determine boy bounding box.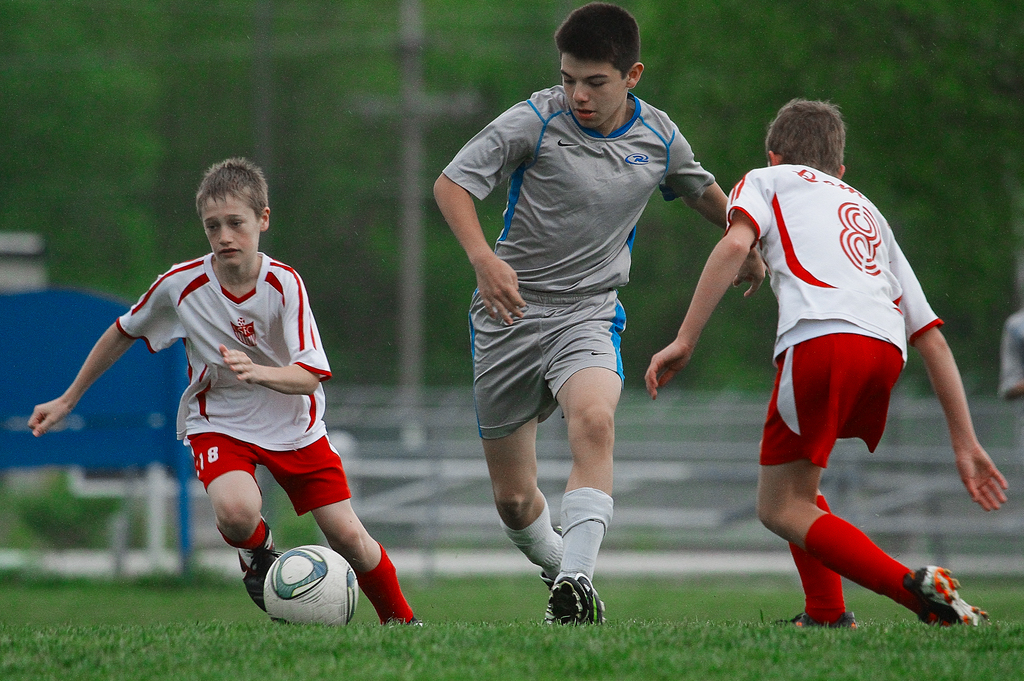
Determined: x1=435, y1=0, x2=764, y2=632.
